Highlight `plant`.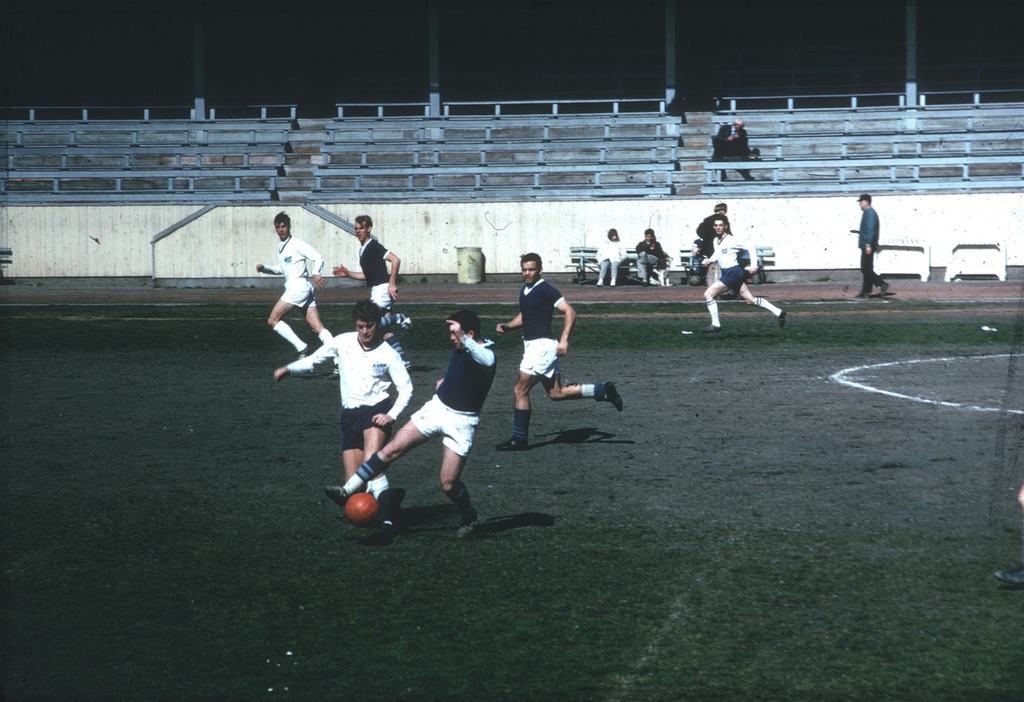
Highlighted region: 0:293:1023:701.
